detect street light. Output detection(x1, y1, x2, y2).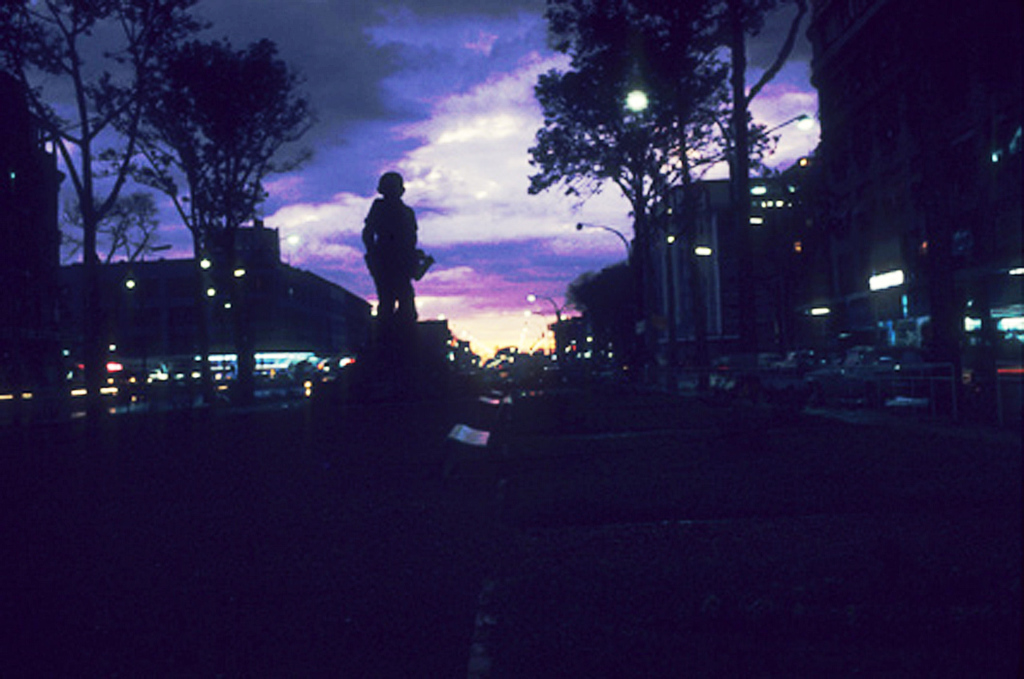
detection(561, 211, 626, 278).
